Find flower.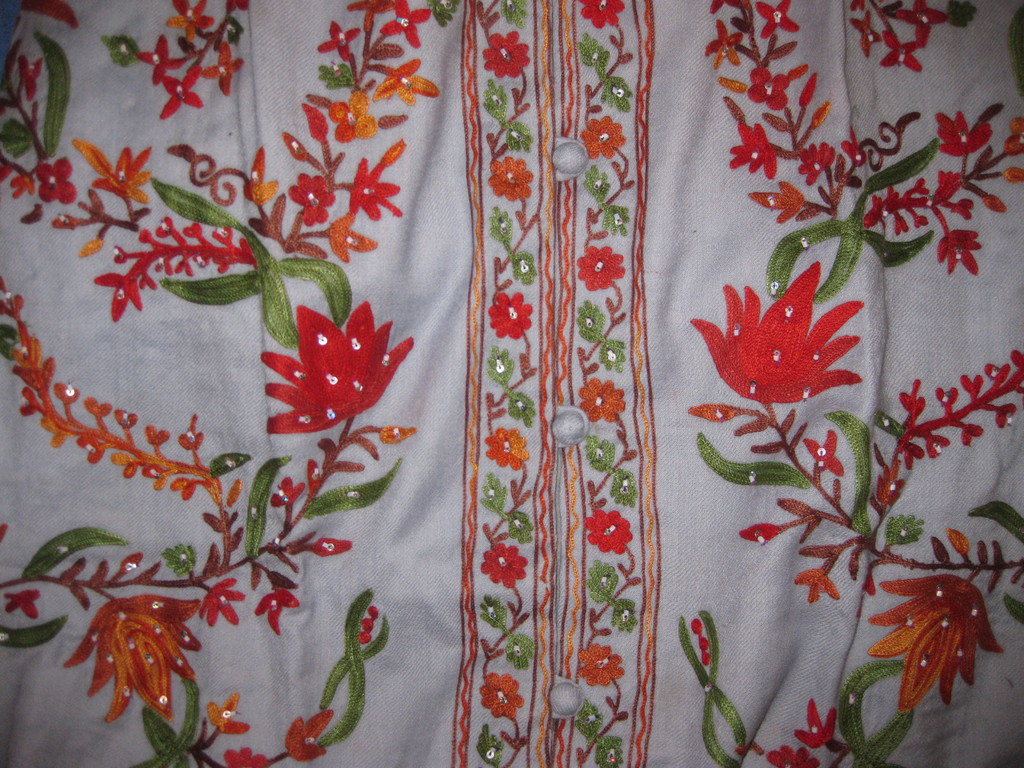
x1=753 y1=0 x2=804 y2=42.
